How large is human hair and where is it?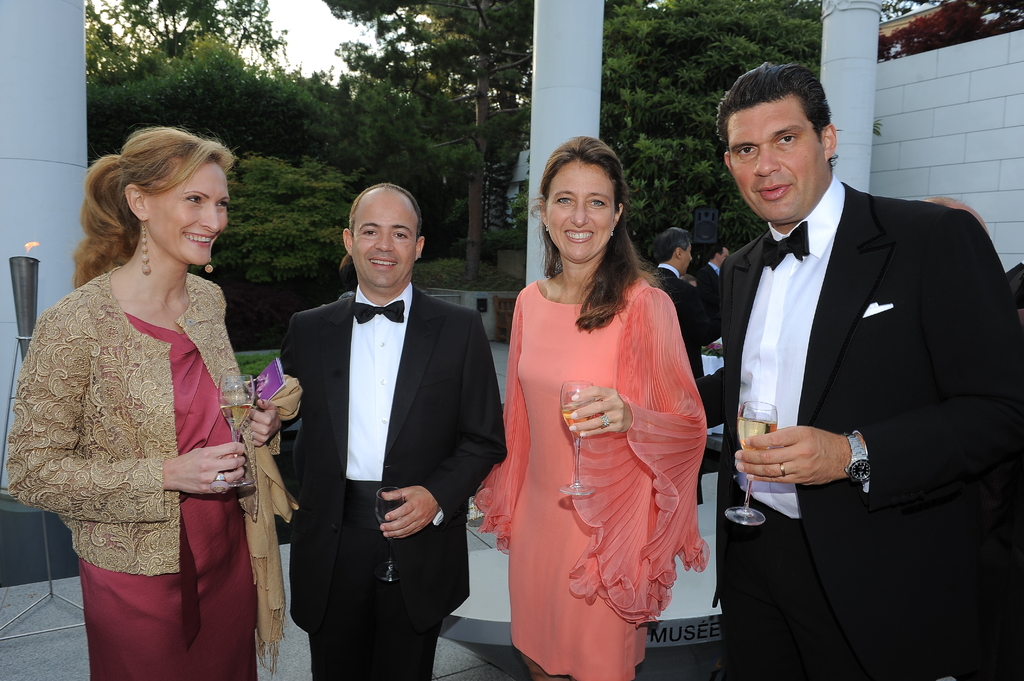
Bounding box: (x1=83, y1=125, x2=225, y2=284).
